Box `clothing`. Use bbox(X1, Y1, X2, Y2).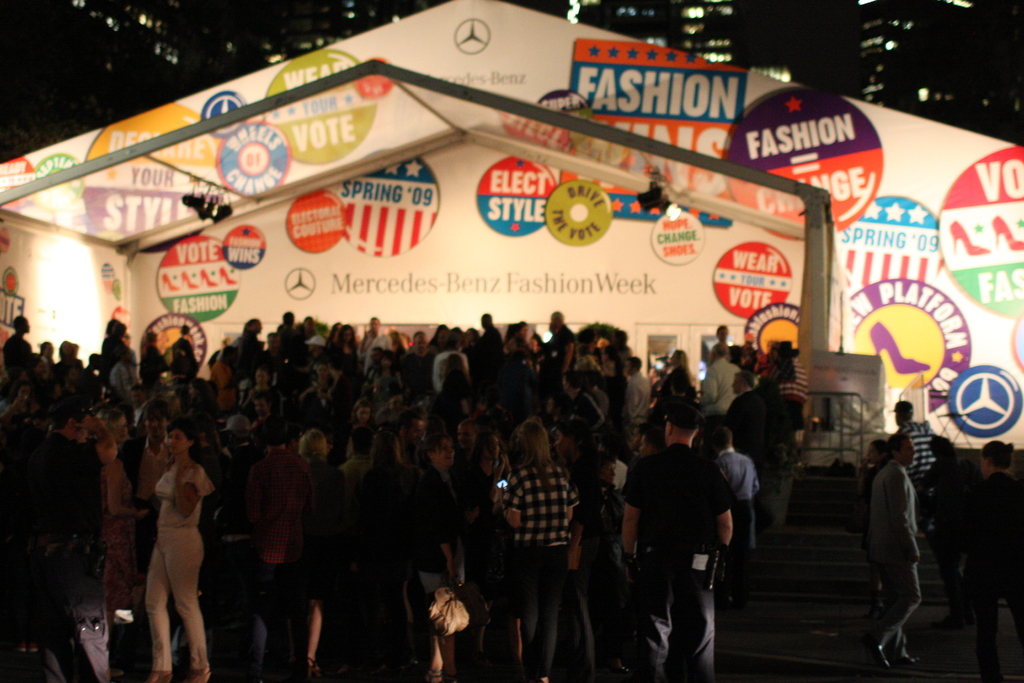
bbox(280, 323, 305, 365).
